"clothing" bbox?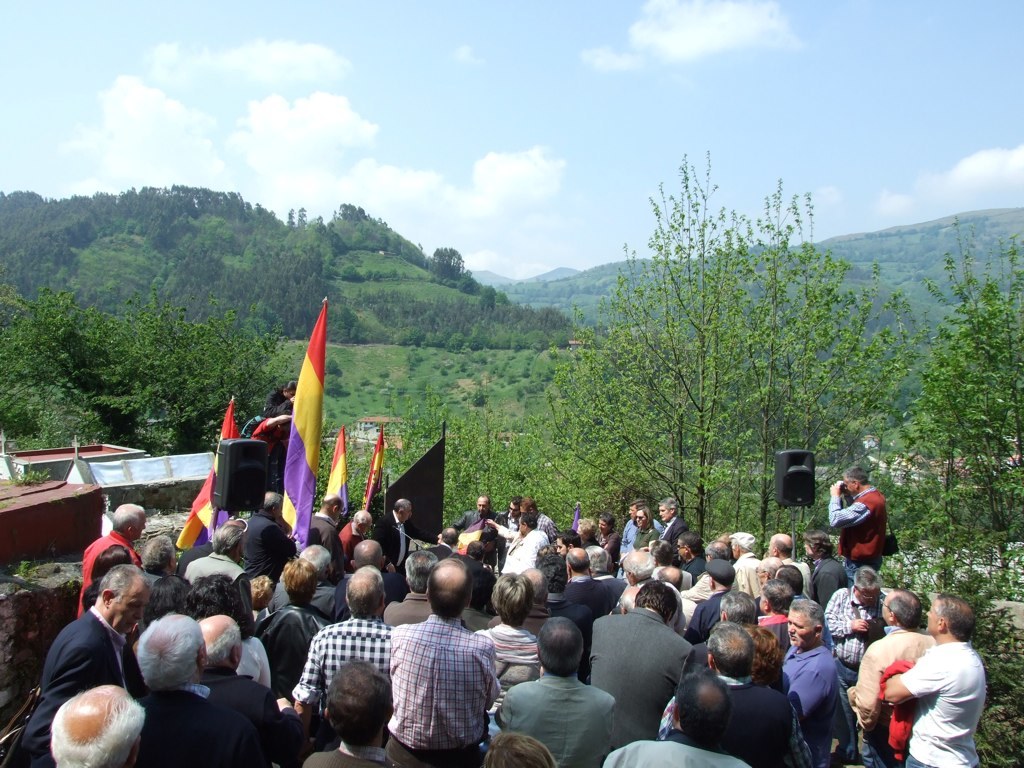
<bbox>249, 604, 317, 695</bbox>
